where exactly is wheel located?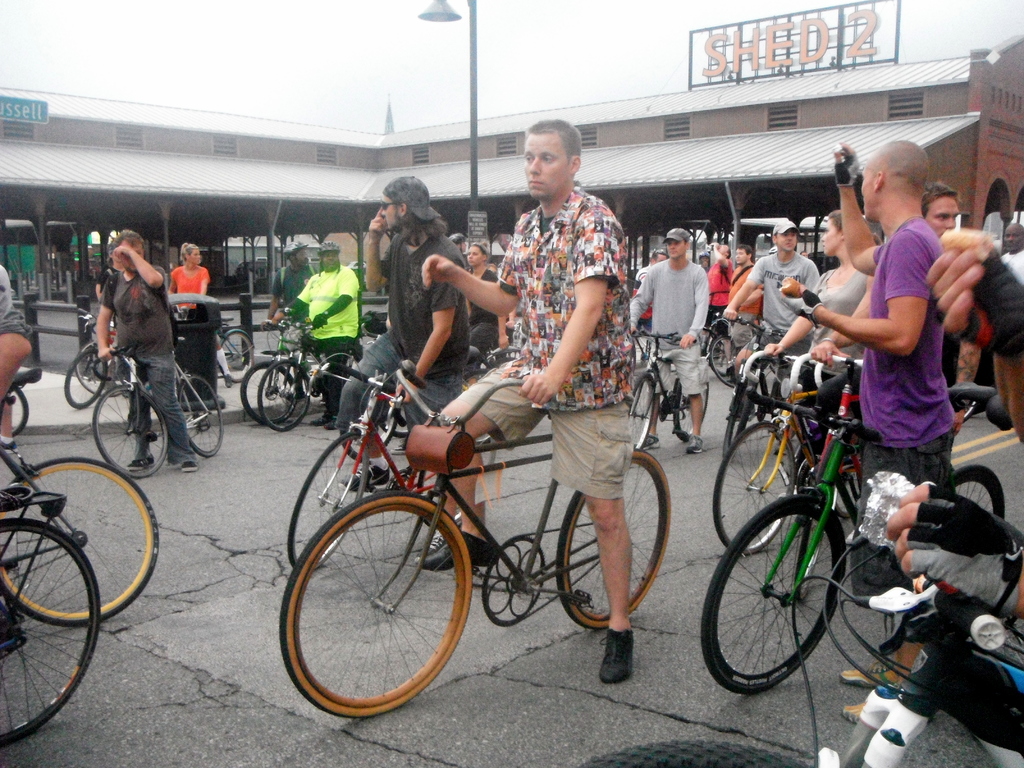
Its bounding box is left=710, top=415, right=797, bottom=559.
